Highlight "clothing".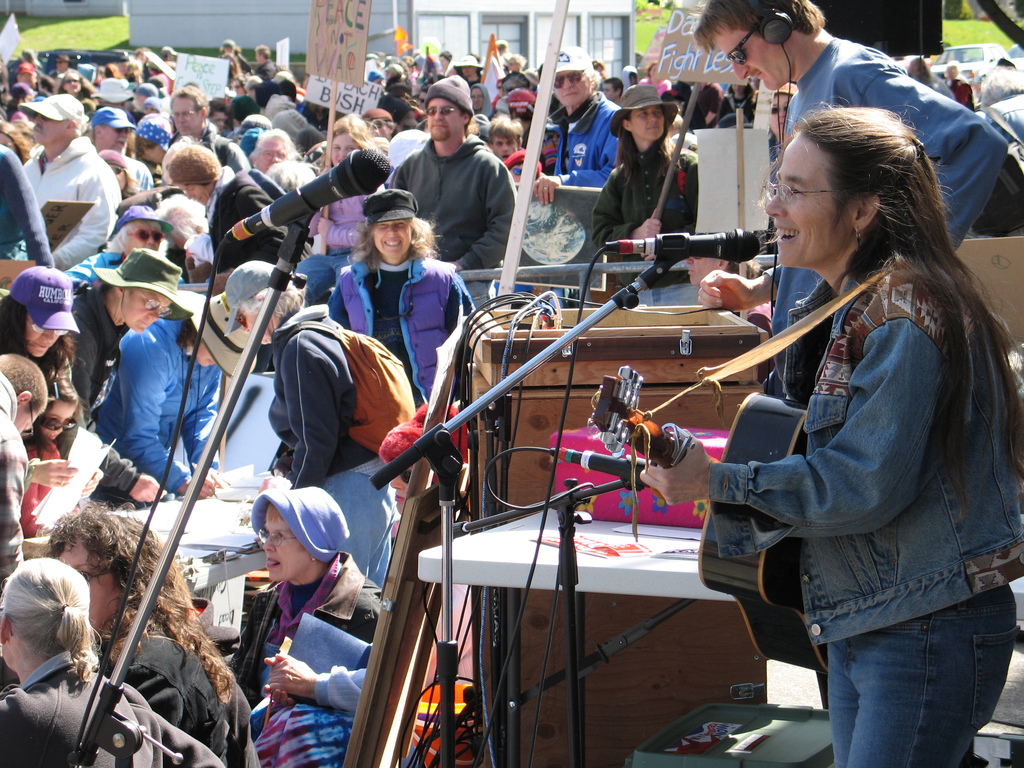
Highlighted region: [left=60, top=236, right=139, bottom=285].
